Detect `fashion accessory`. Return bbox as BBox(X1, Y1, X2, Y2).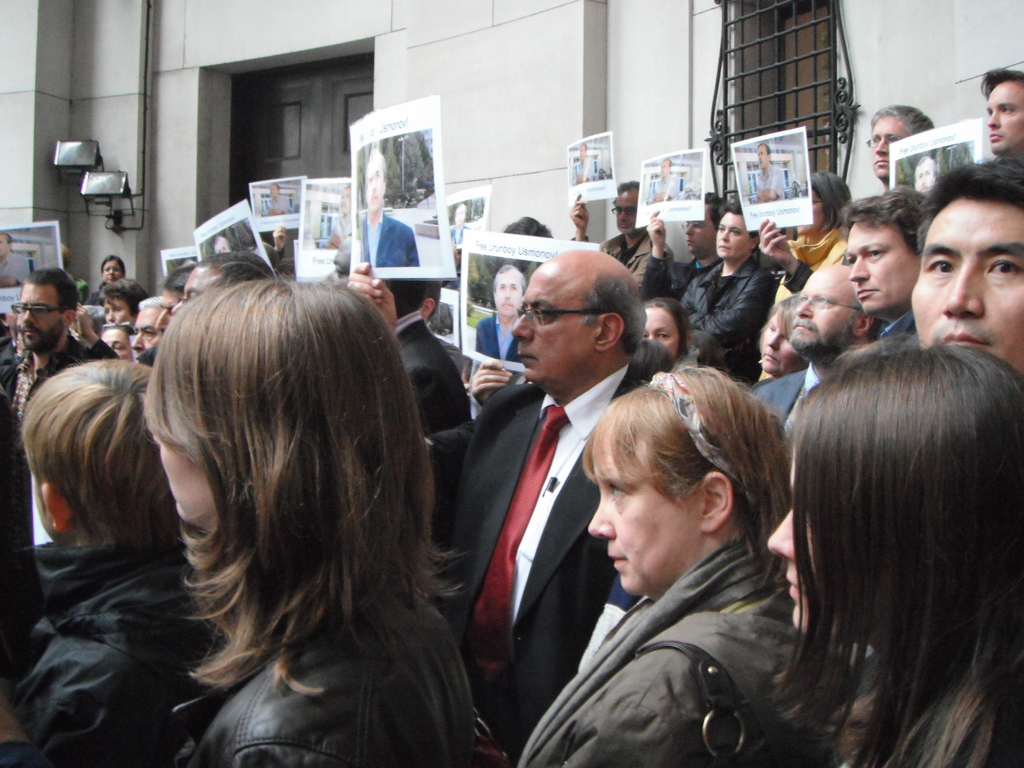
BBox(630, 639, 747, 766).
